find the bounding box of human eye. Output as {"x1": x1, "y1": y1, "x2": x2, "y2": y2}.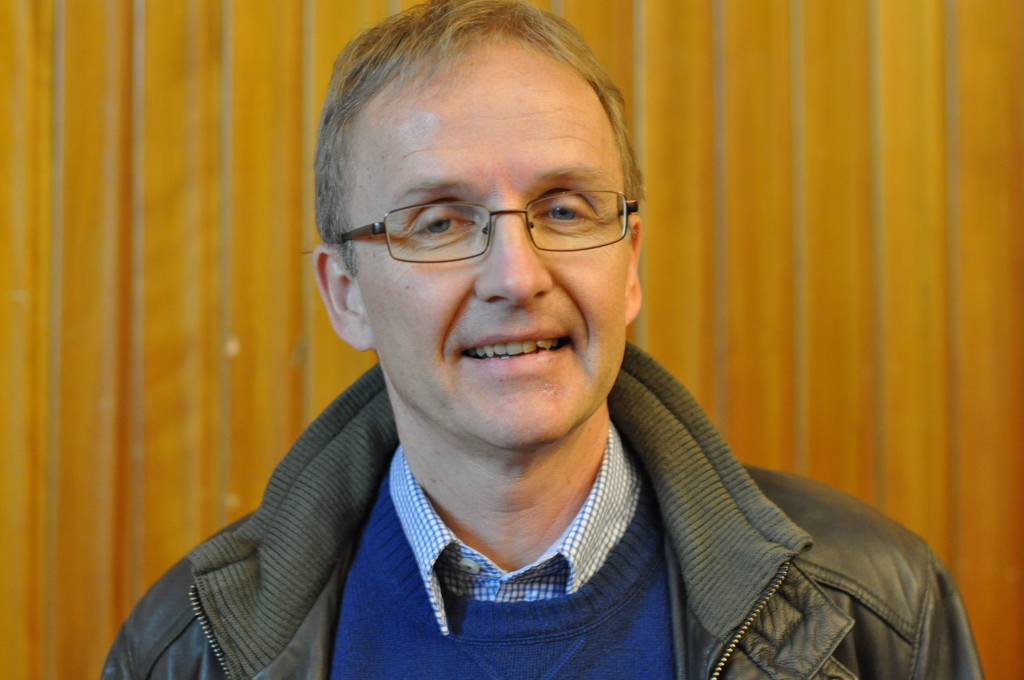
{"x1": 406, "y1": 207, "x2": 479, "y2": 235}.
